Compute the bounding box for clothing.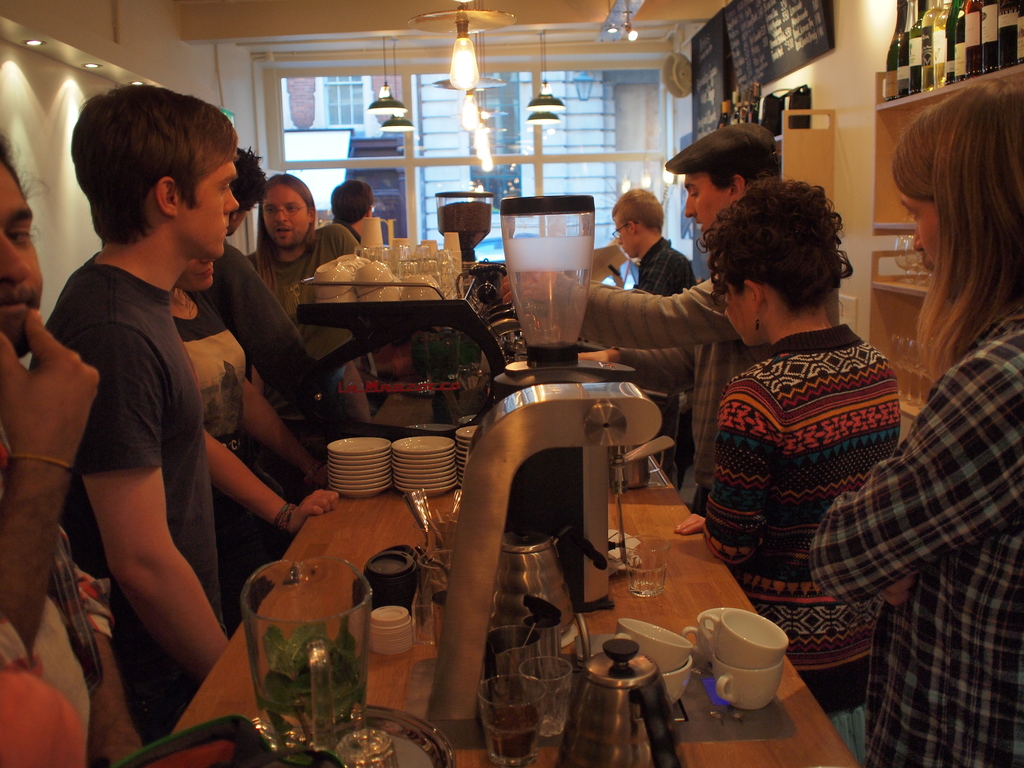
[x1=691, y1=282, x2=904, y2=609].
